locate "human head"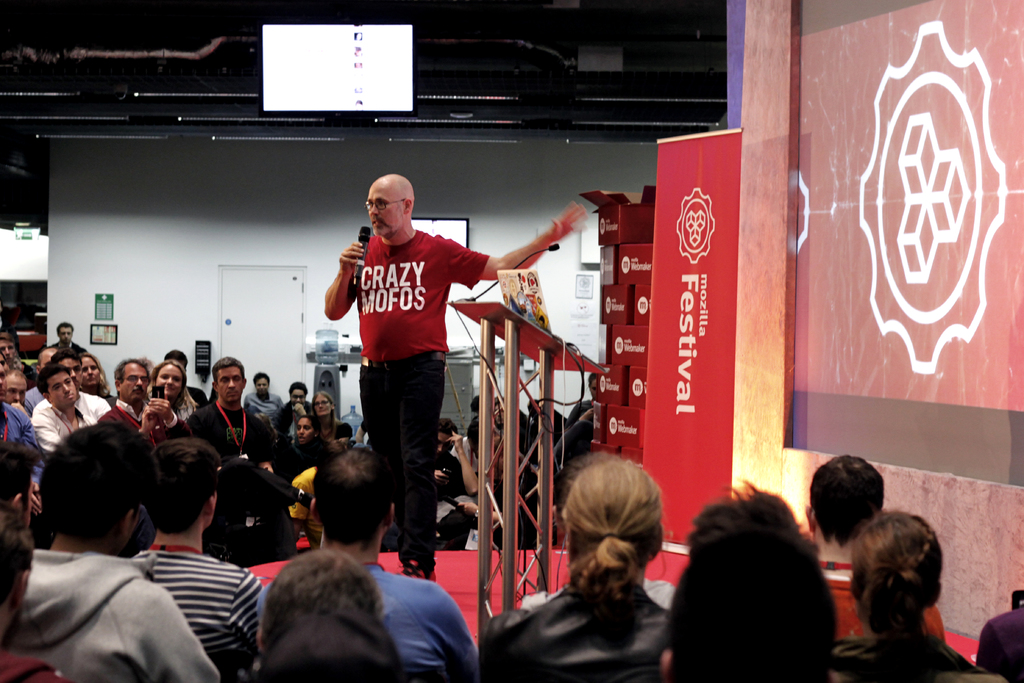
355,169,426,235
